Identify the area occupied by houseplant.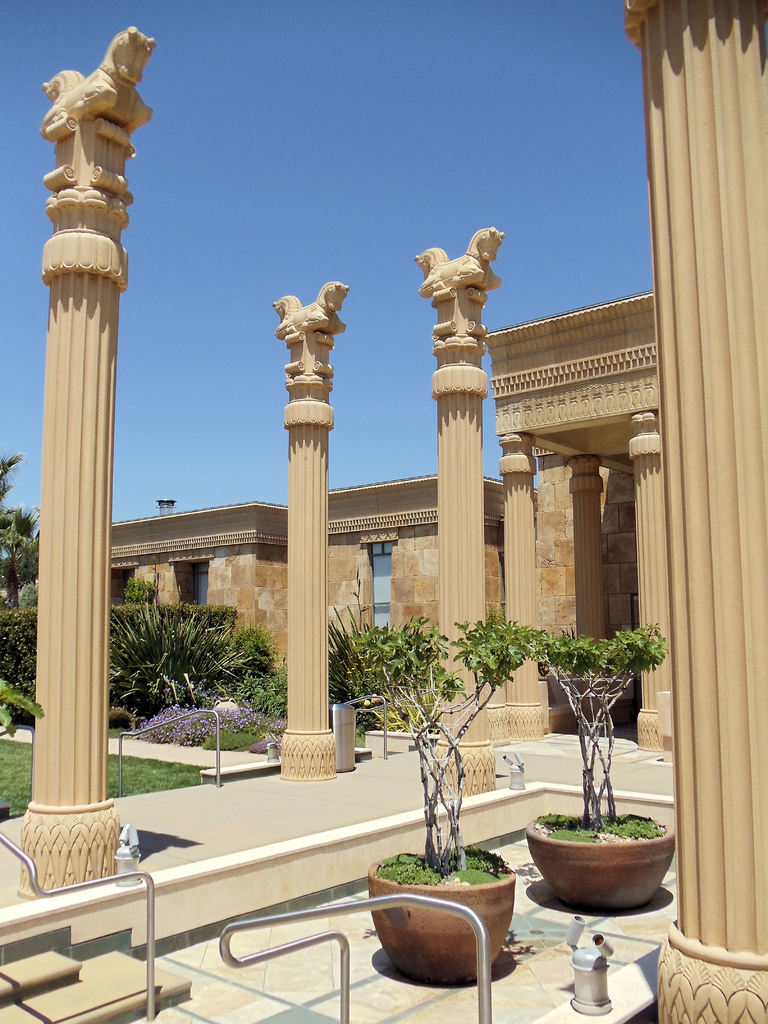
Area: x1=342, y1=616, x2=544, y2=989.
